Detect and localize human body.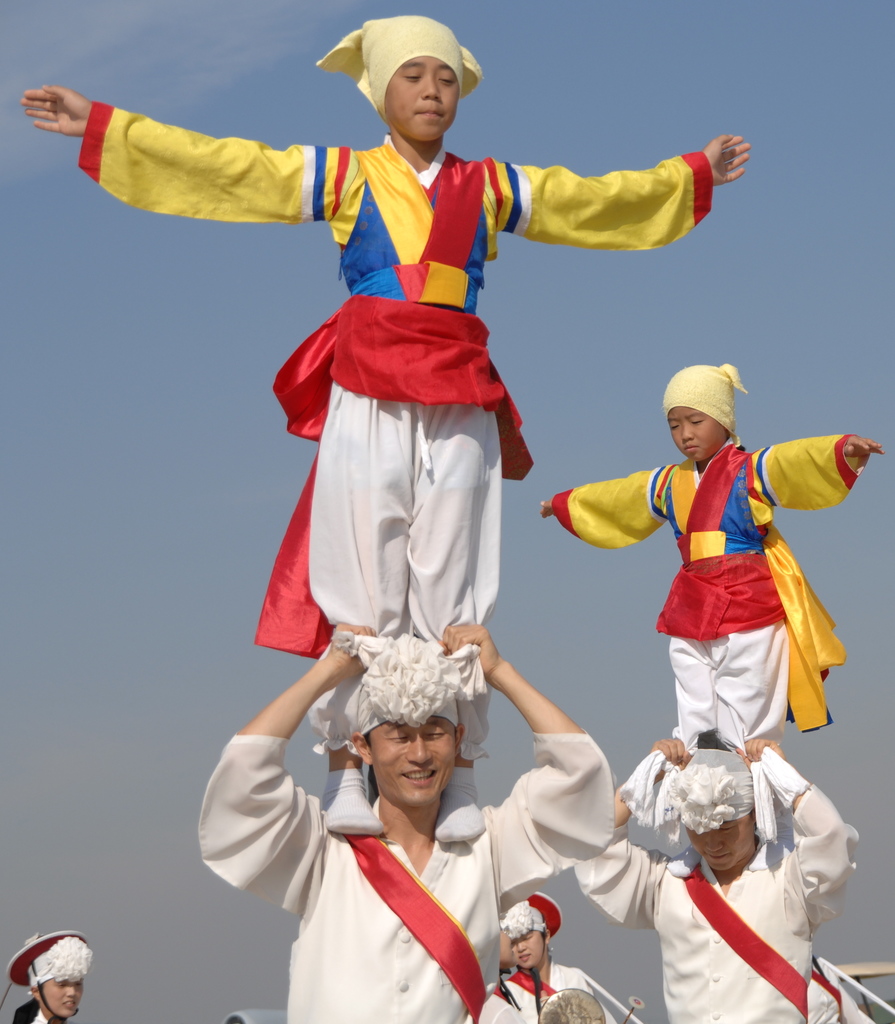
Localized at locate(15, 12, 750, 833).
